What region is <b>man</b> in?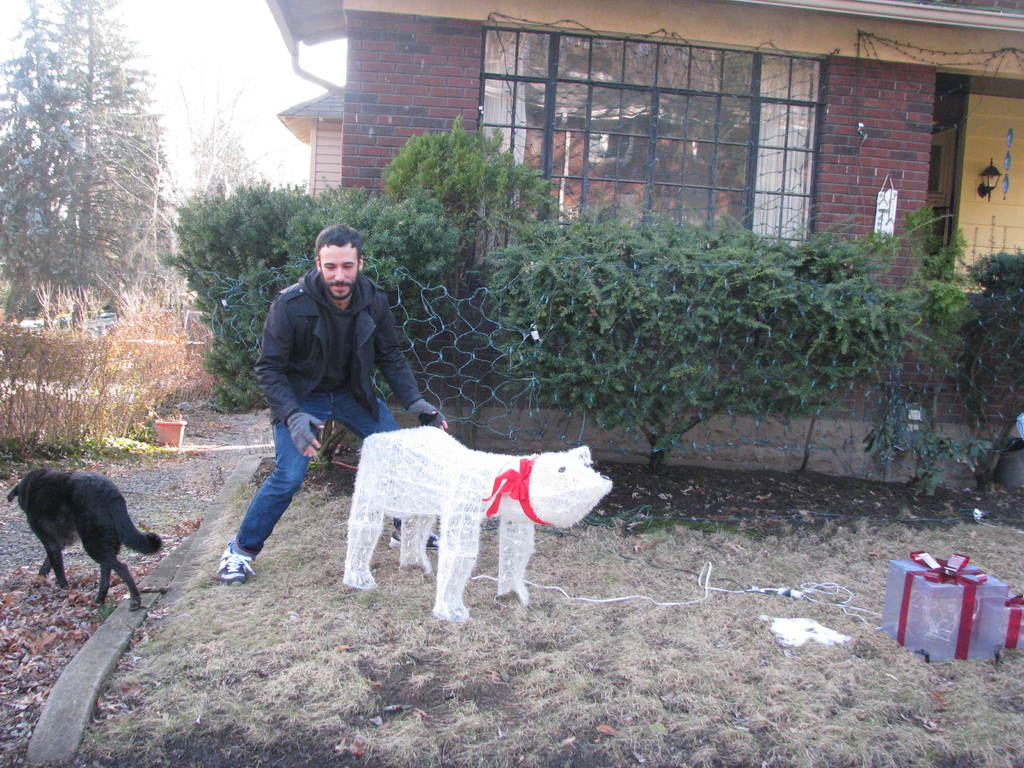
<box>228,227,435,556</box>.
